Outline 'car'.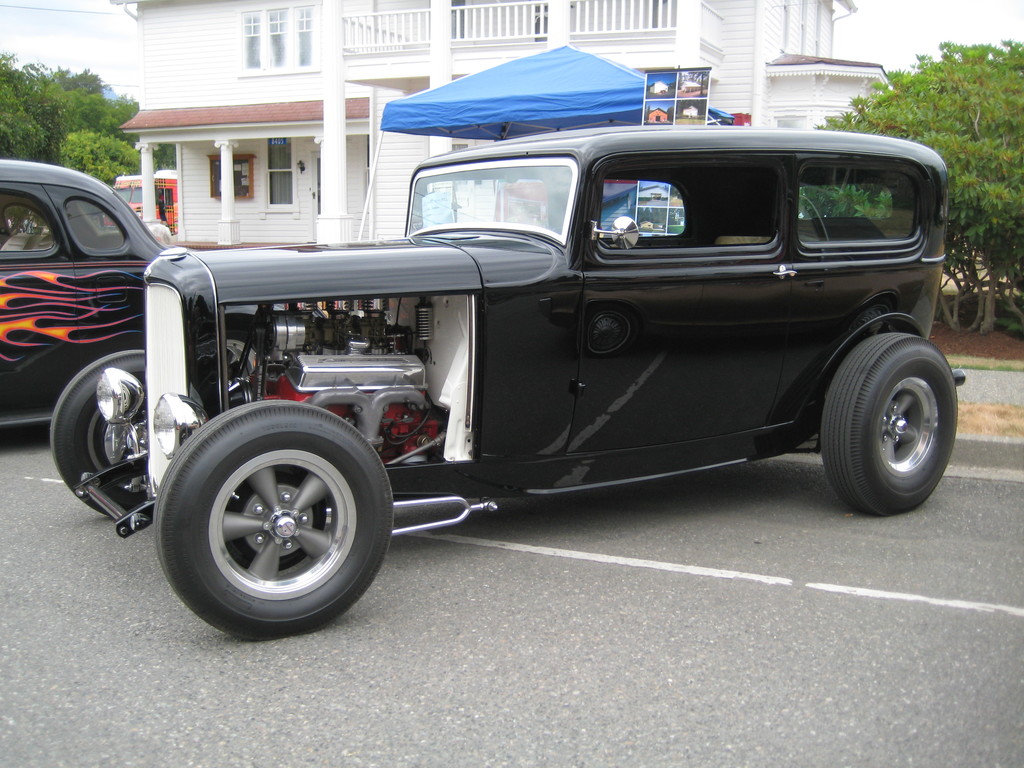
Outline: l=0, t=156, r=166, b=431.
